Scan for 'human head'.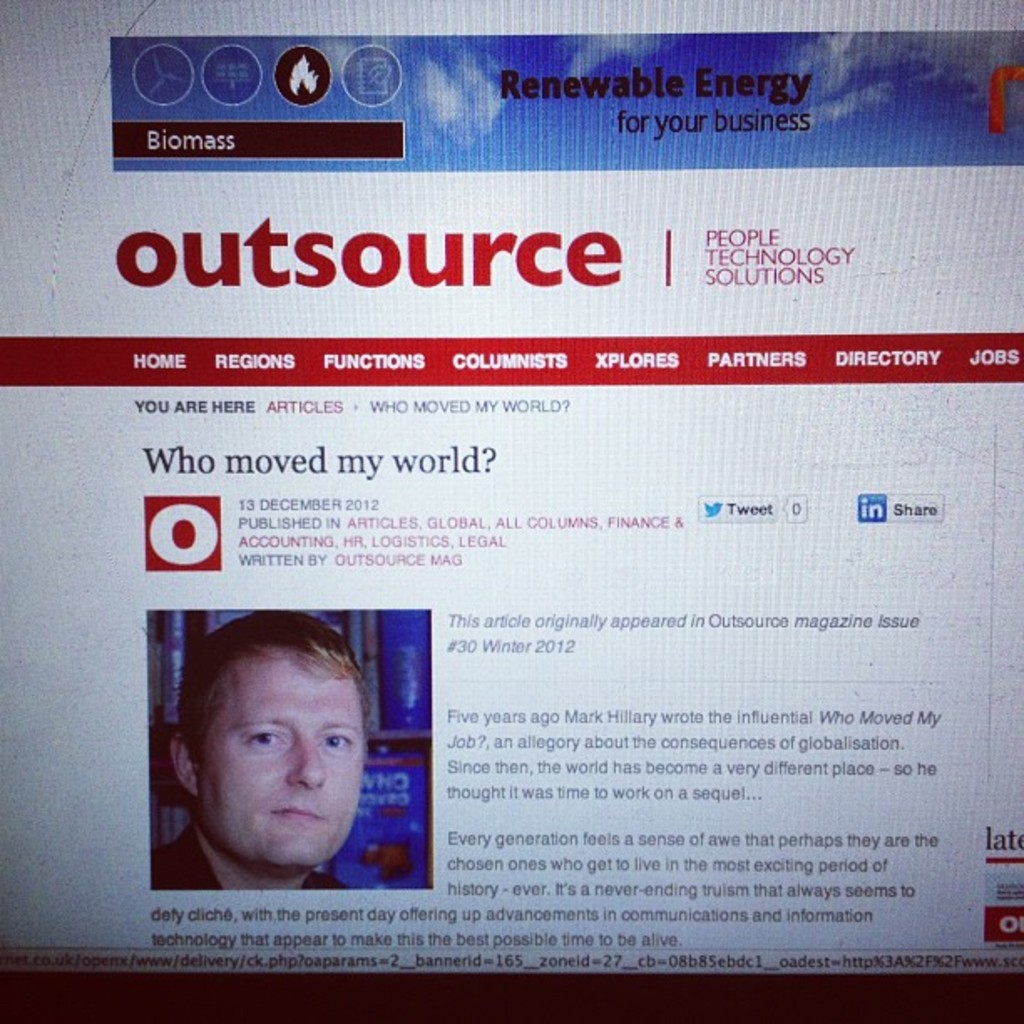
Scan result: 164:637:385:880.
